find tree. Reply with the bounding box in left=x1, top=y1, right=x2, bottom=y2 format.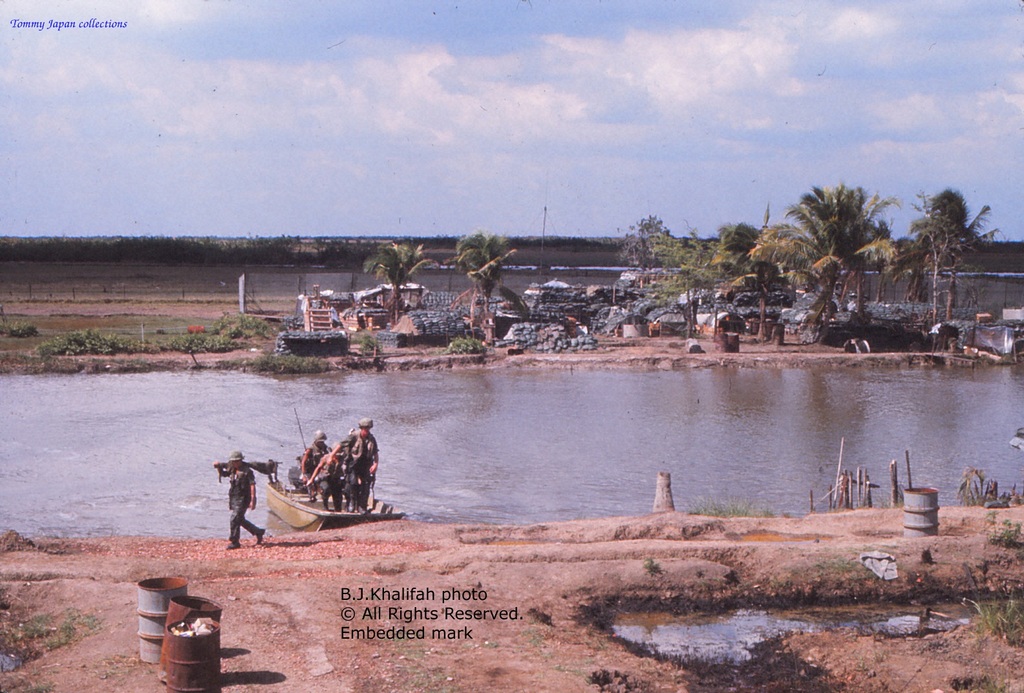
left=644, top=231, right=714, bottom=336.
